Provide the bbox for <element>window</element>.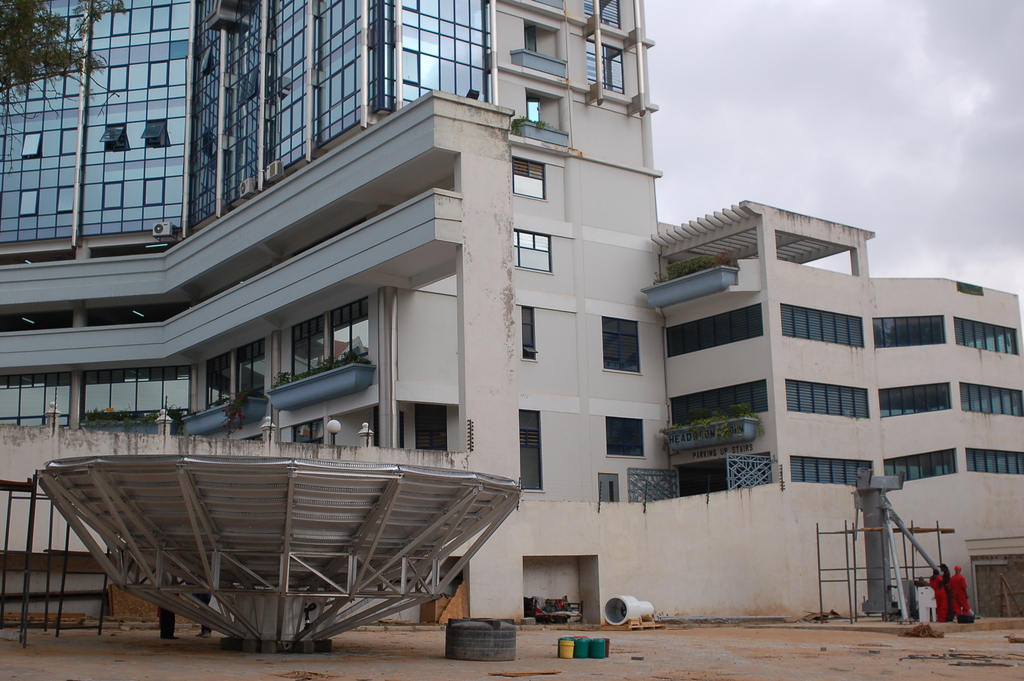
x1=668 y1=377 x2=772 y2=415.
